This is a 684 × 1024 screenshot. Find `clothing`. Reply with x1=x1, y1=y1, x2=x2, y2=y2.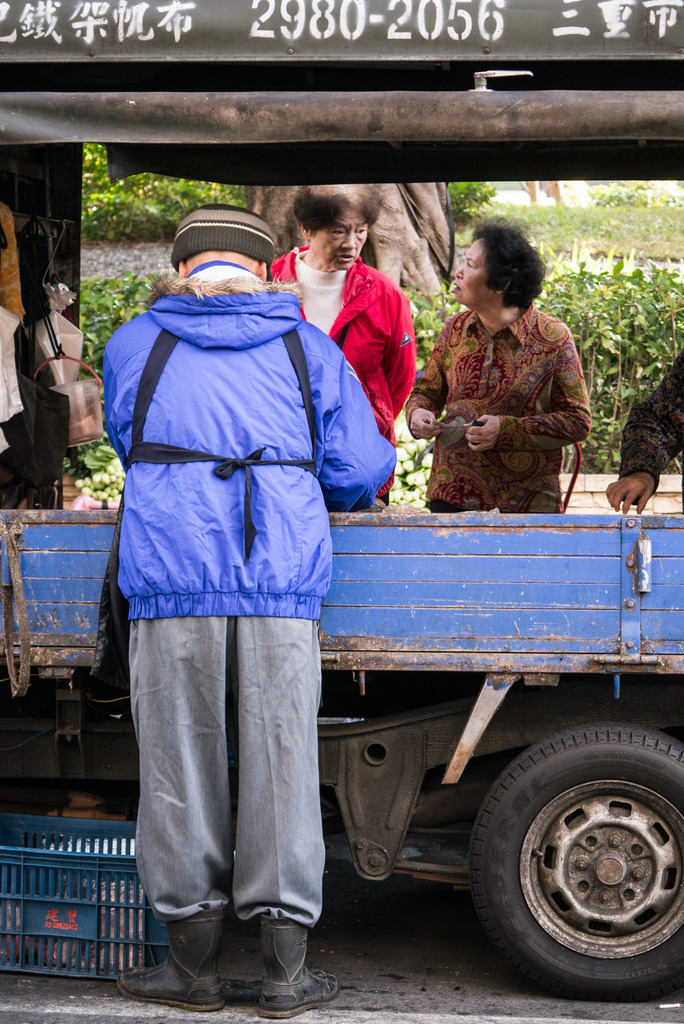
x1=615, y1=347, x2=683, y2=480.
